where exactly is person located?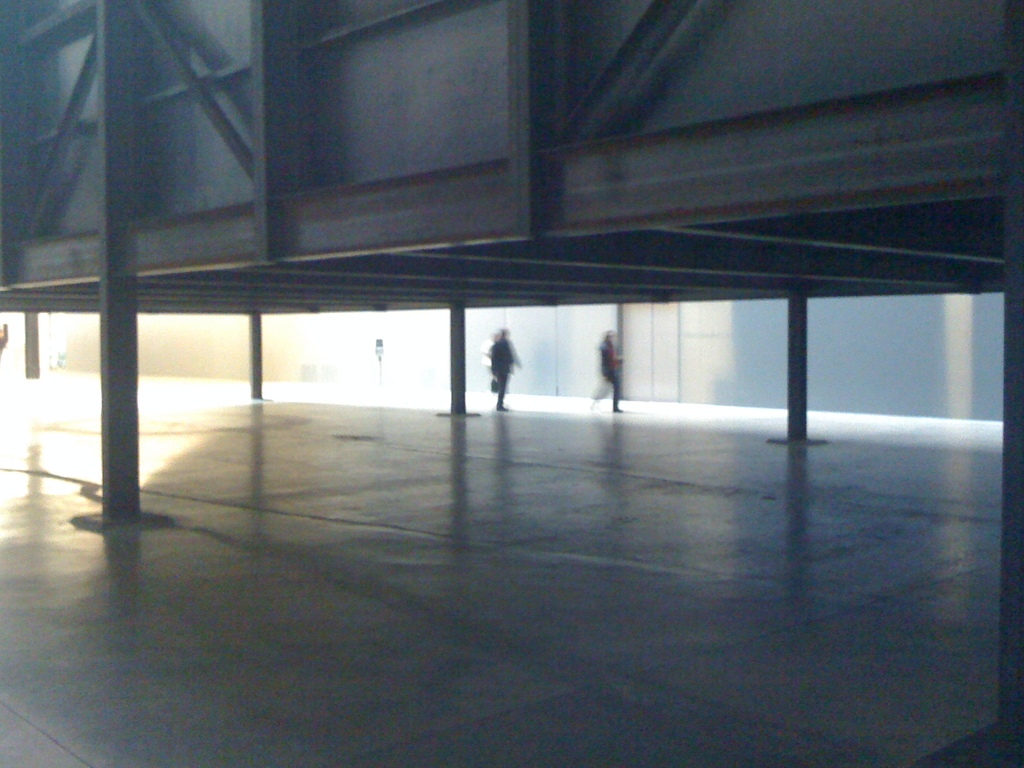
Its bounding box is left=588, top=325, right=620, bottom=412.
